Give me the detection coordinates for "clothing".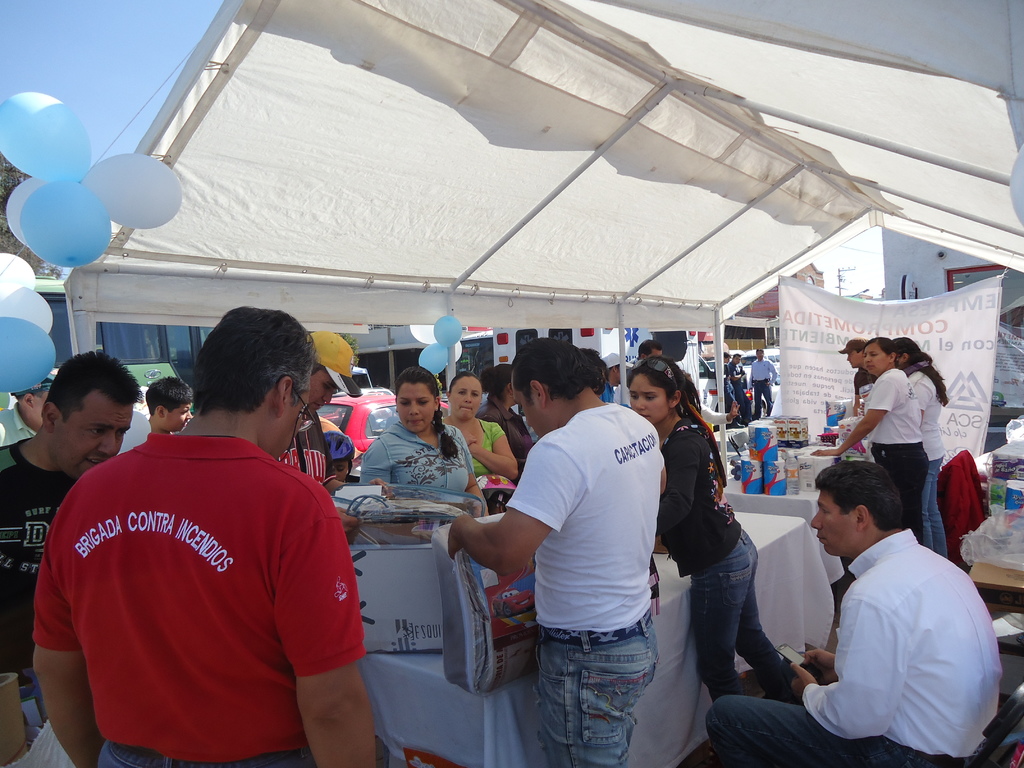
503 396 664 767.
